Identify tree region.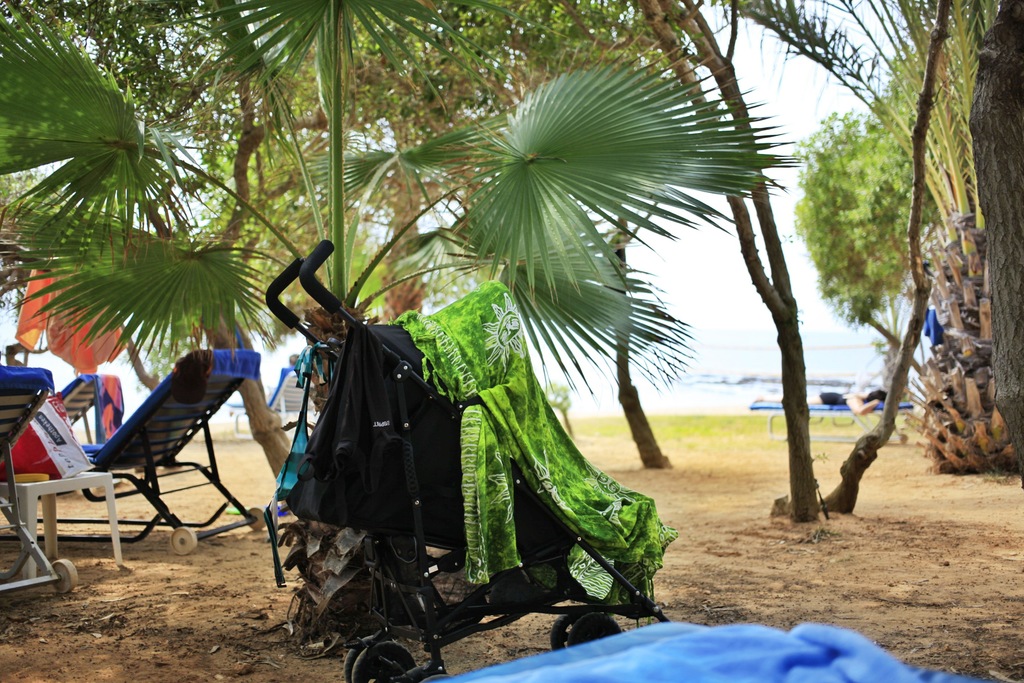
Region: BBox(0, 0, 954, 575).
